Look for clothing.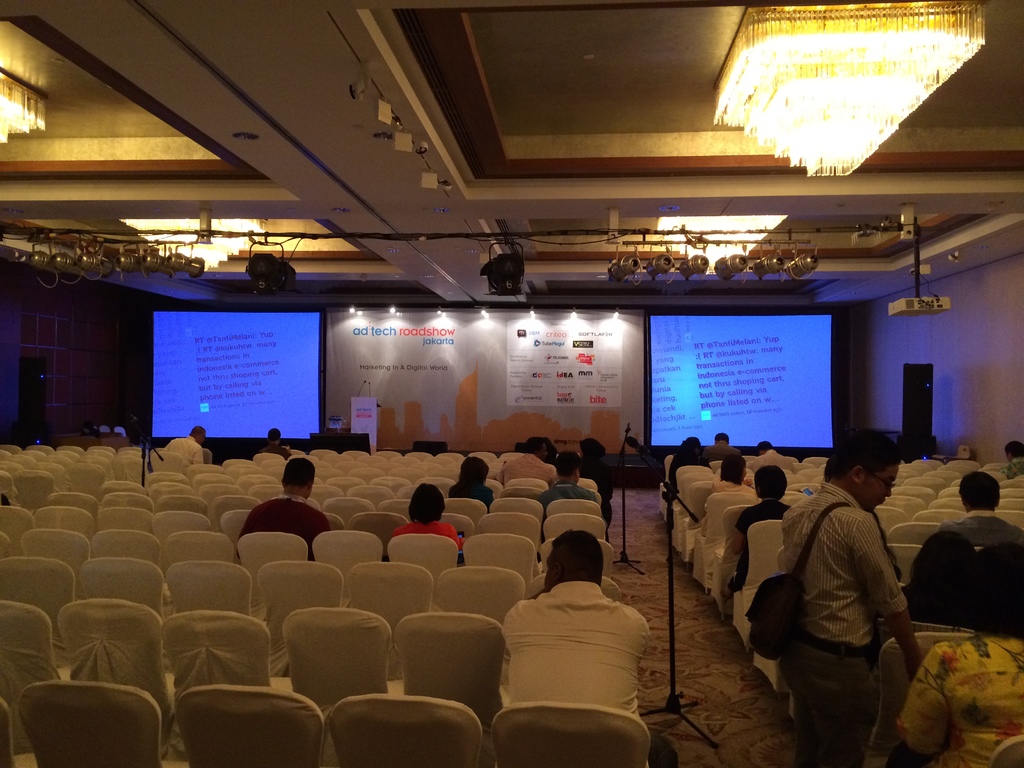
Found: (x1=394, y1=523, x2=463, y2=550).
